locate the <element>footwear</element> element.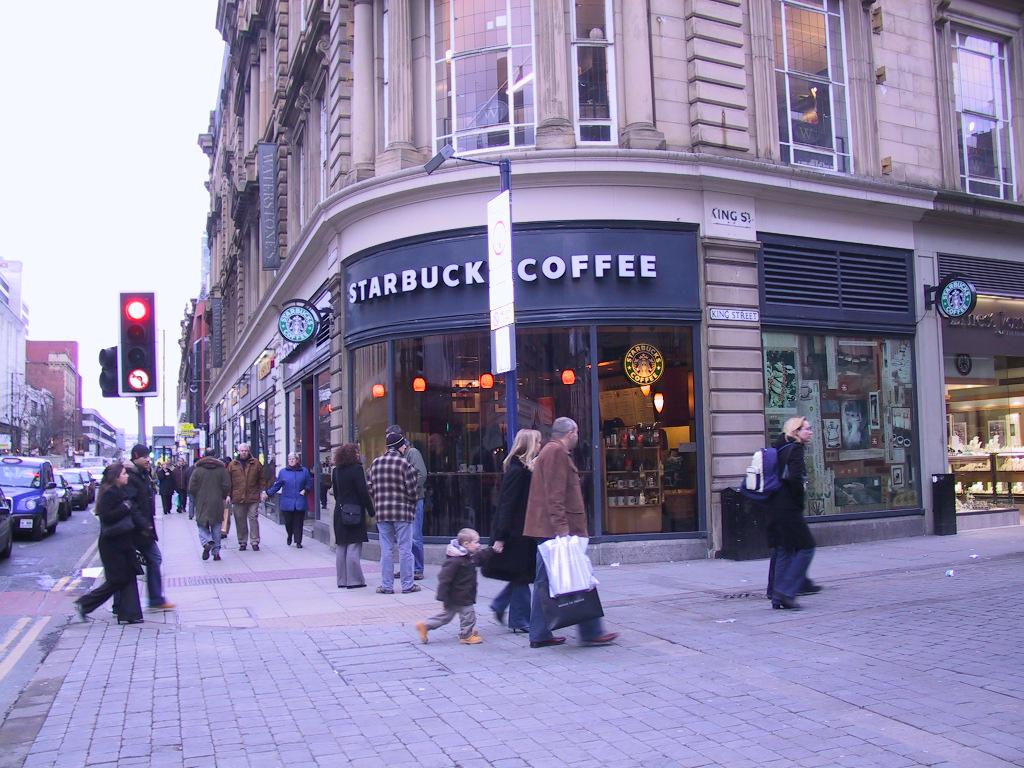
Element bbox: <bbox>350, 579, 367, 588</bbox>.
